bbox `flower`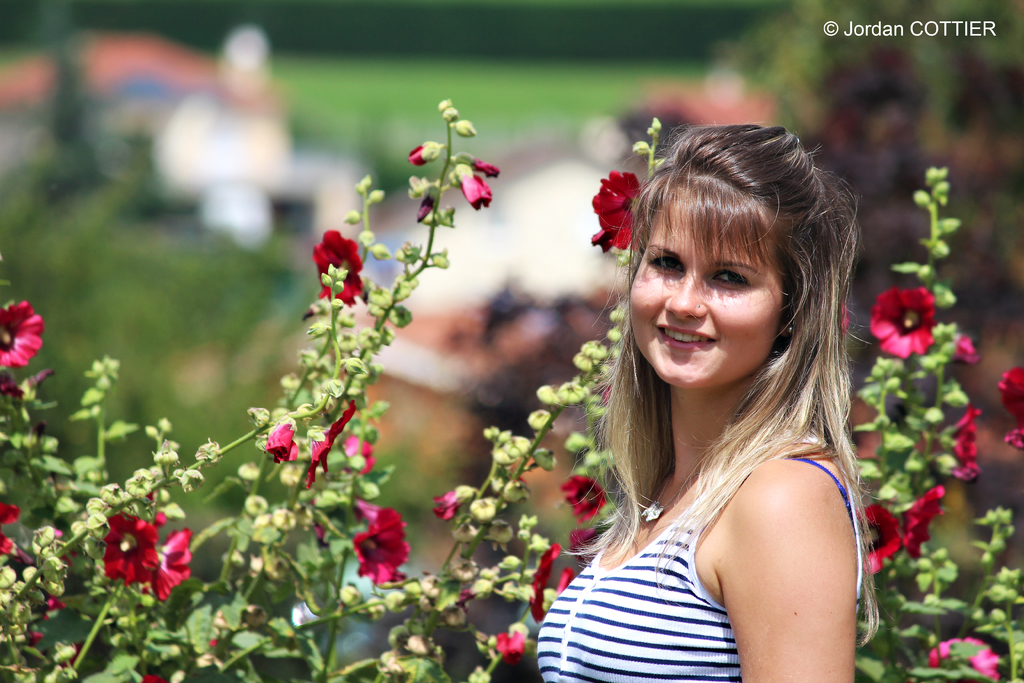
155 526 193 600
